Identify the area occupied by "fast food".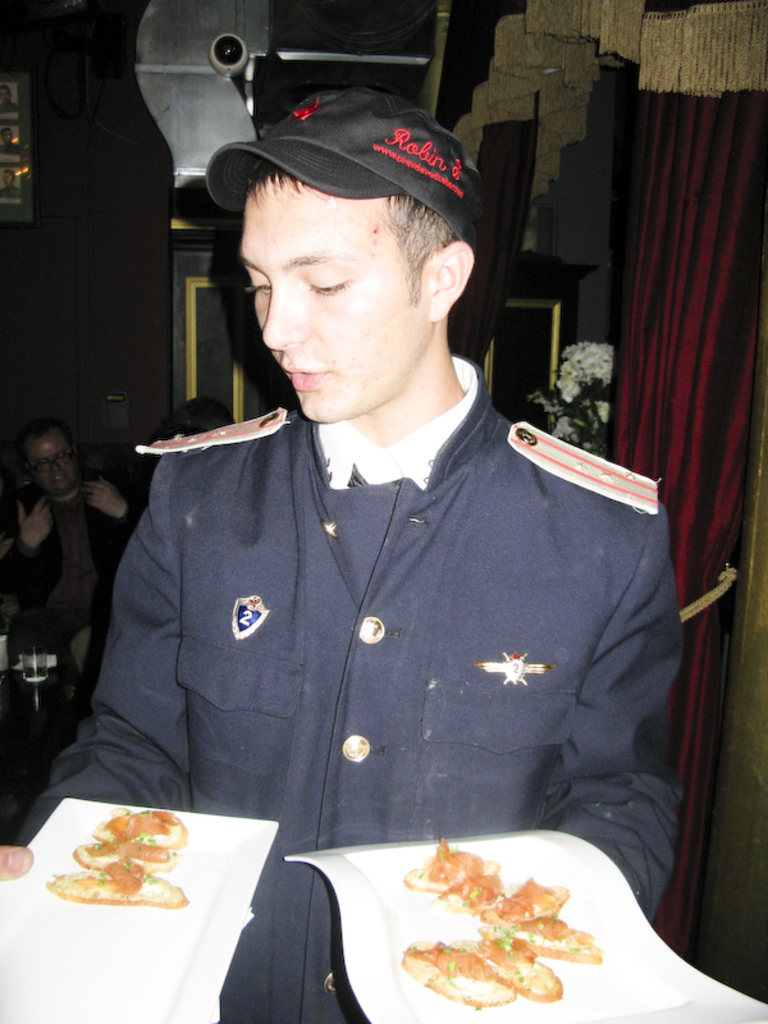
Area: region(65, 823, 182, 900).
